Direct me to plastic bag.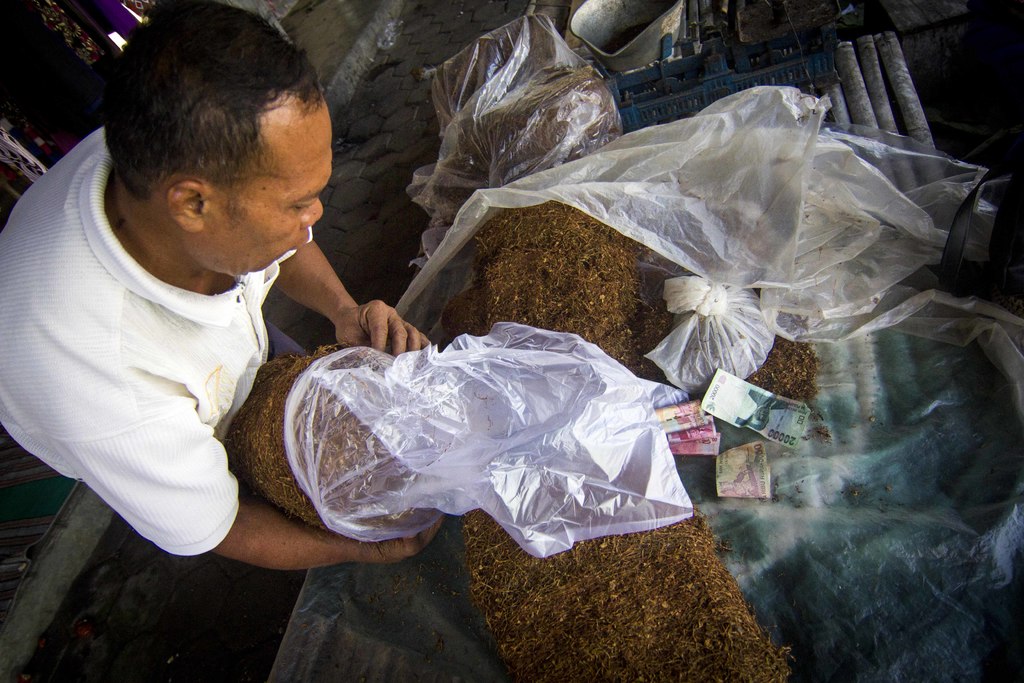
Direction: box=[643, 274, 776, 397].
